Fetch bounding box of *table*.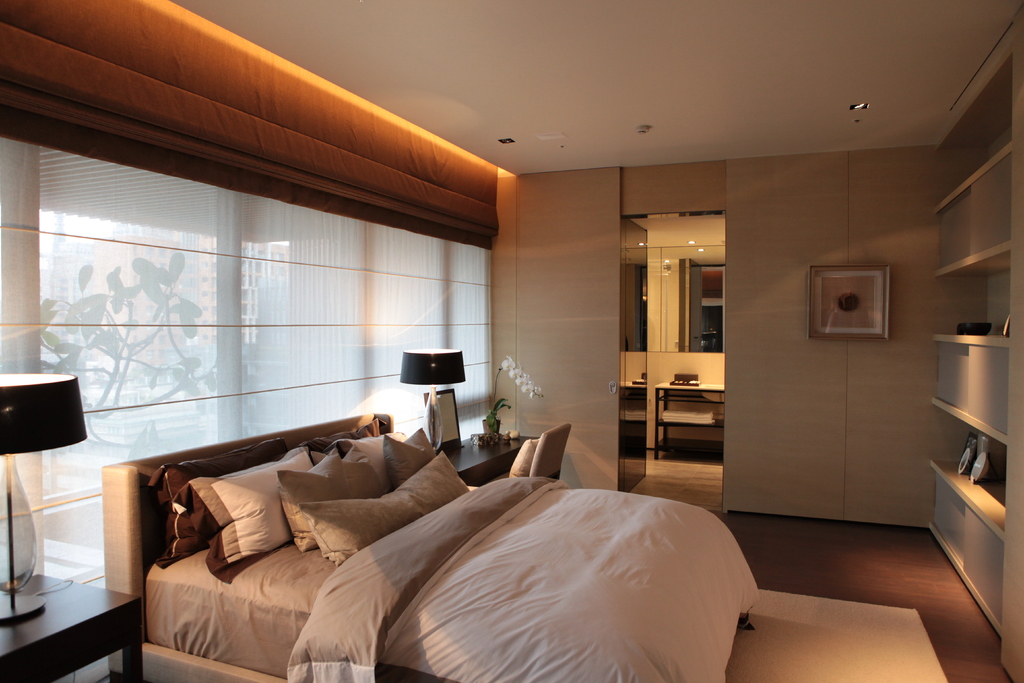
Bbox: 656,382,725,457.
